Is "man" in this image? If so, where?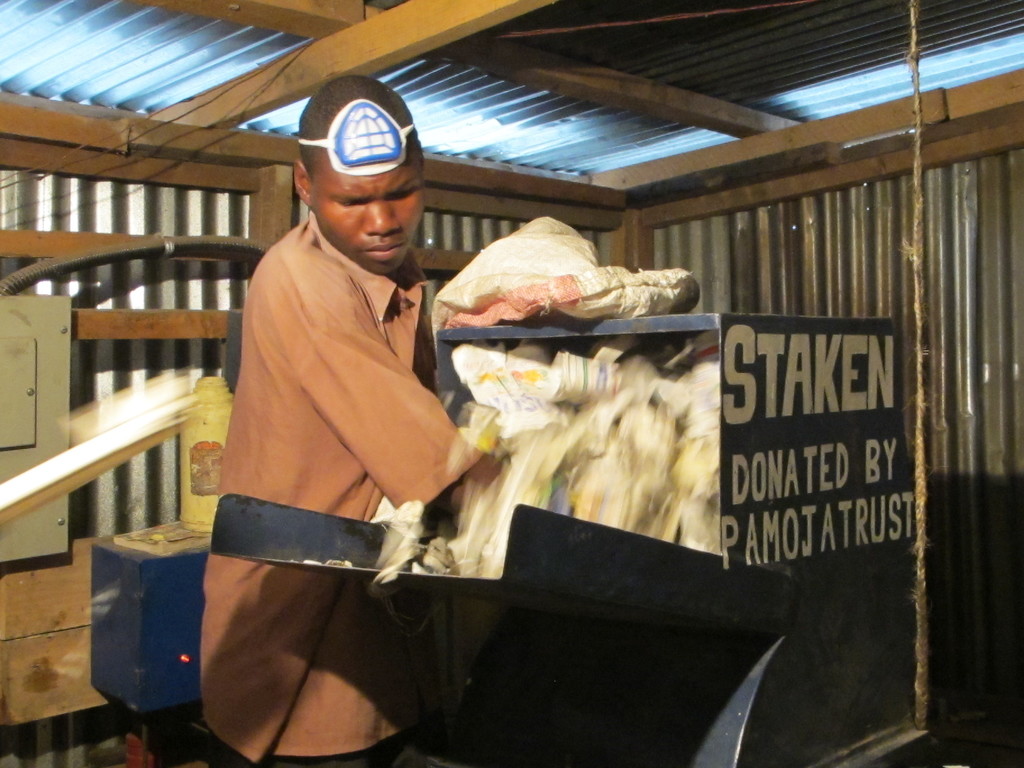
Yes, at <region>189, 68, 491, 742</region>.
